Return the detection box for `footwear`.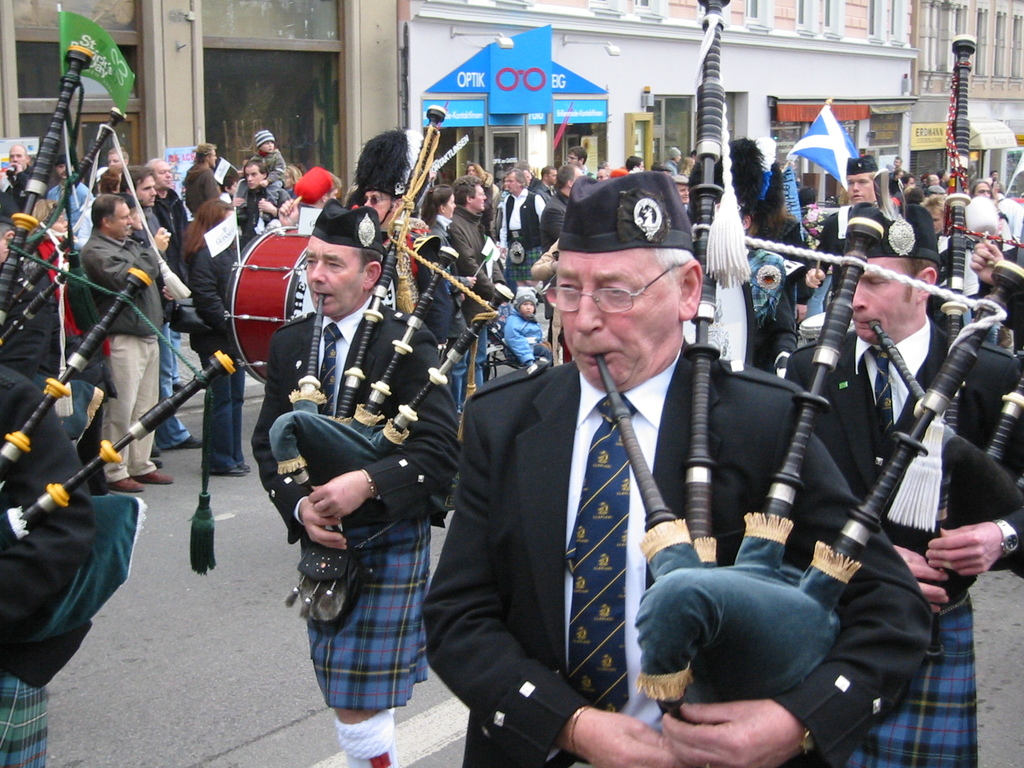
114/476/143/497.
